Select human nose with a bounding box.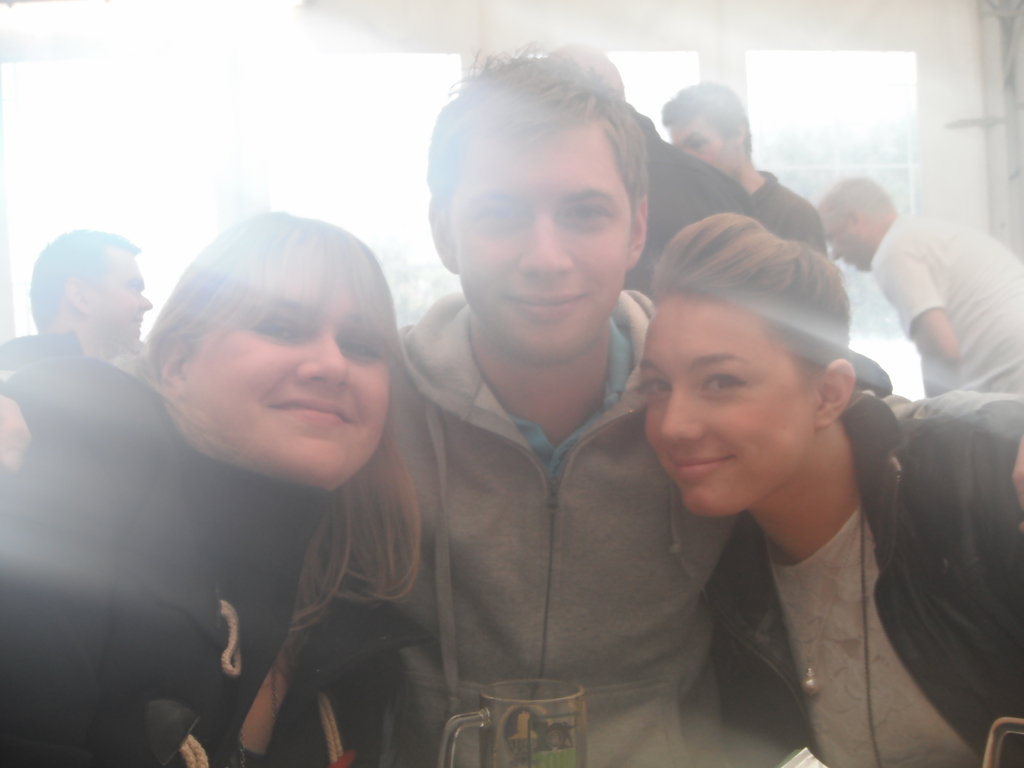
{"x1": 514, "y1": 214, "x2": 577, "y2": 276}.
